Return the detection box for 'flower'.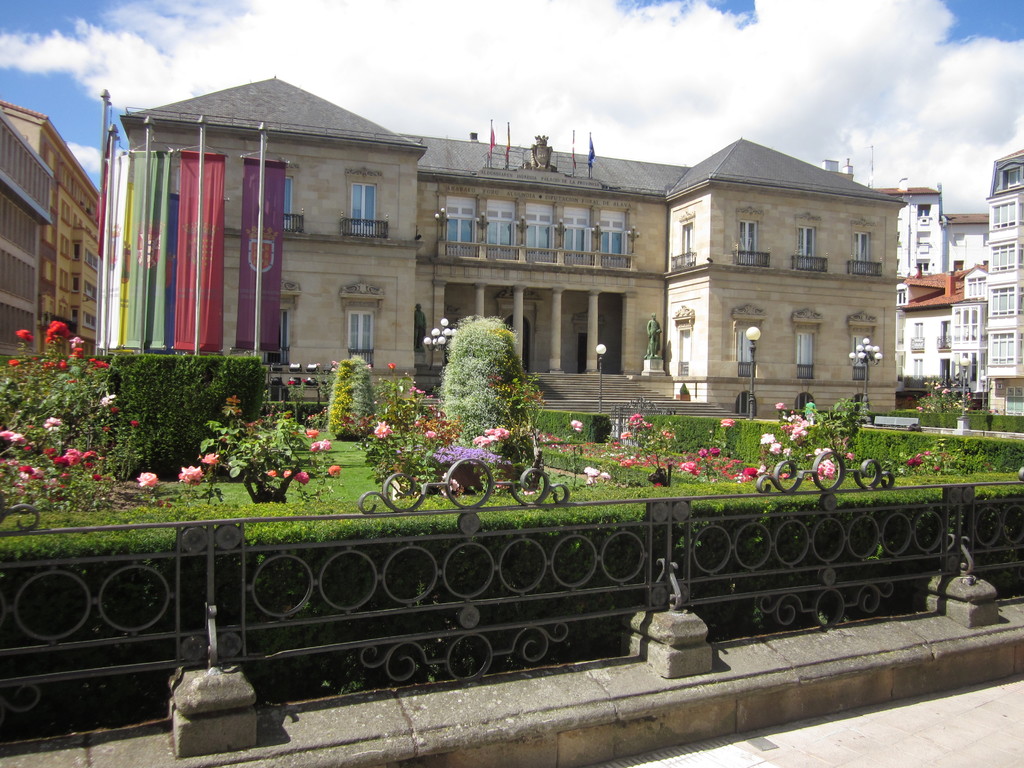
[293,471,309,484].
